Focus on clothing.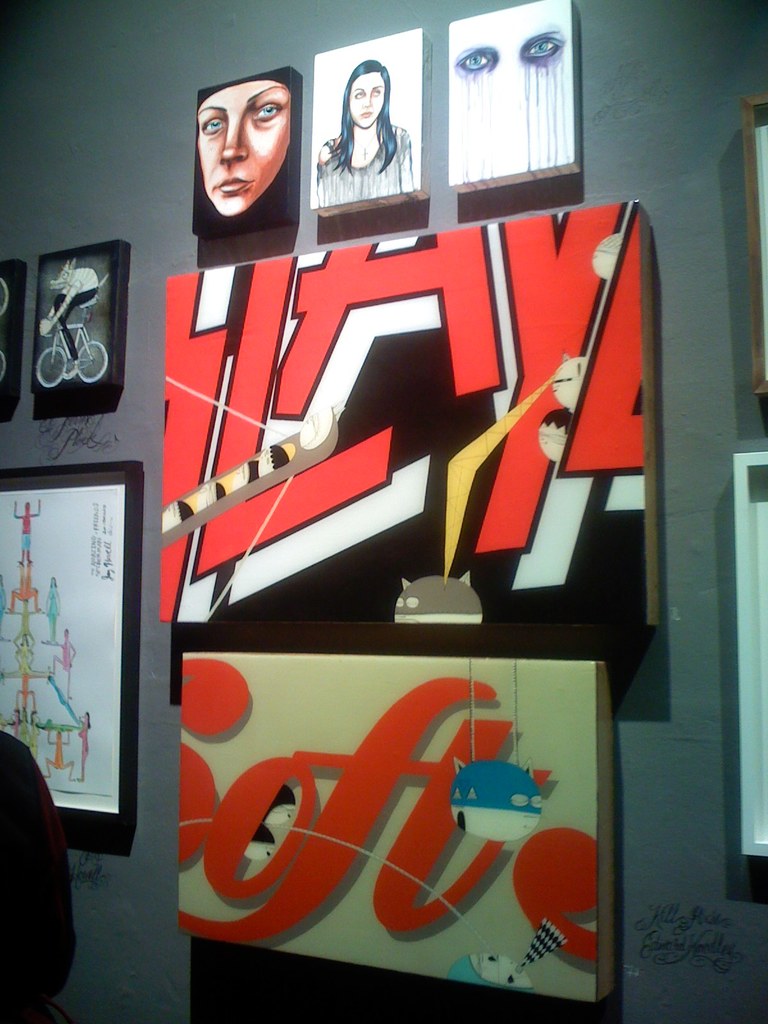
Focused at 46 590 55 625.
